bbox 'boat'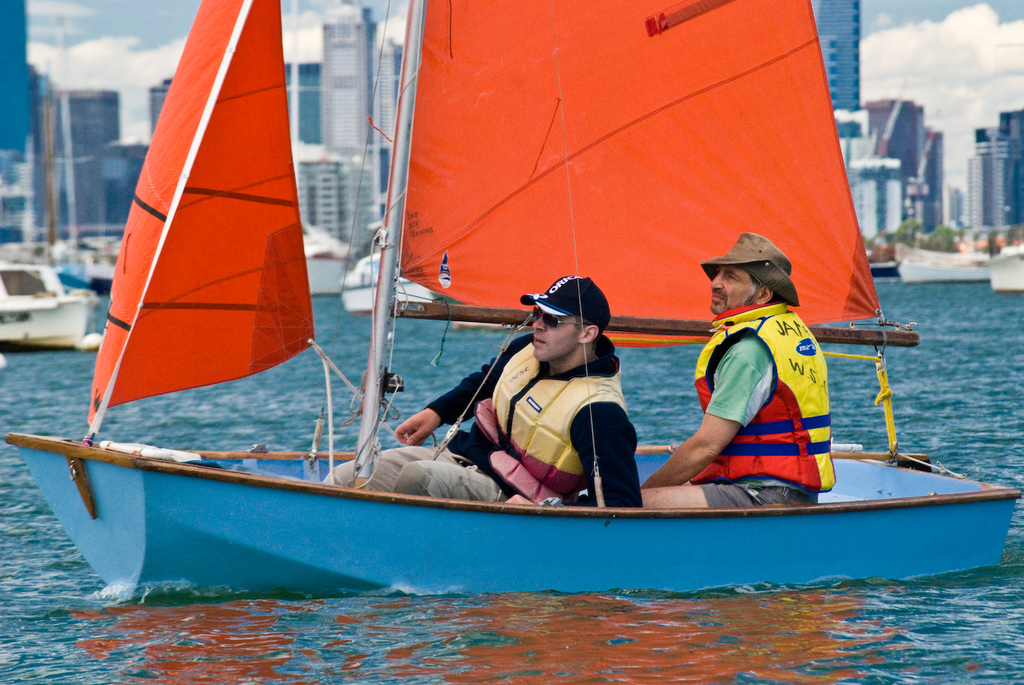
rect(895, 223, 1020, 283)
